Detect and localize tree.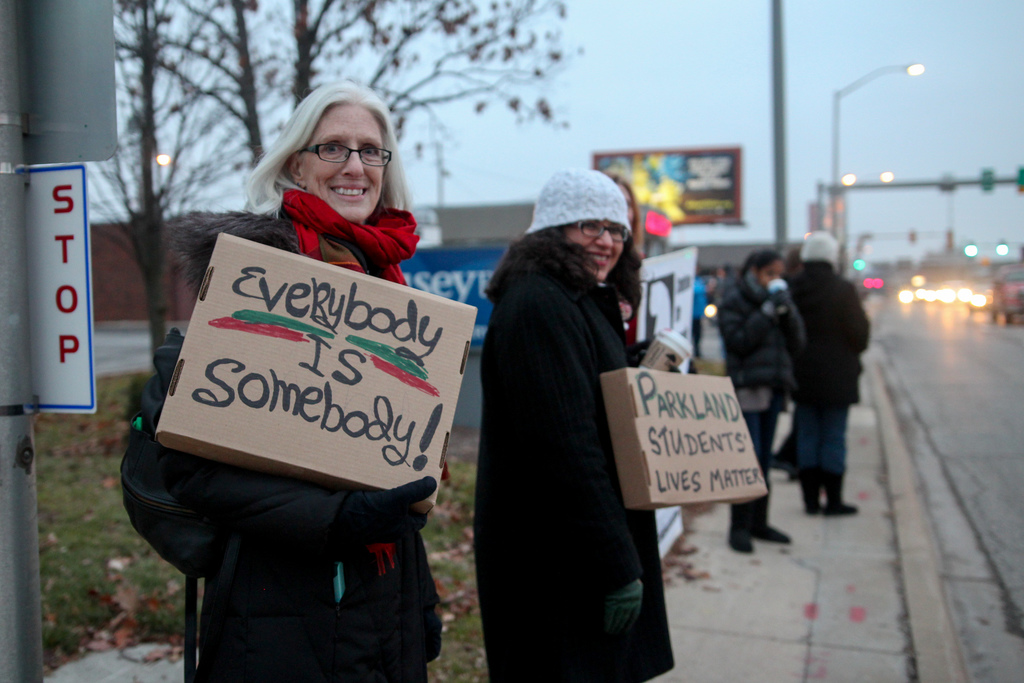
Localized at bbox(269, 0, 575, 218).
